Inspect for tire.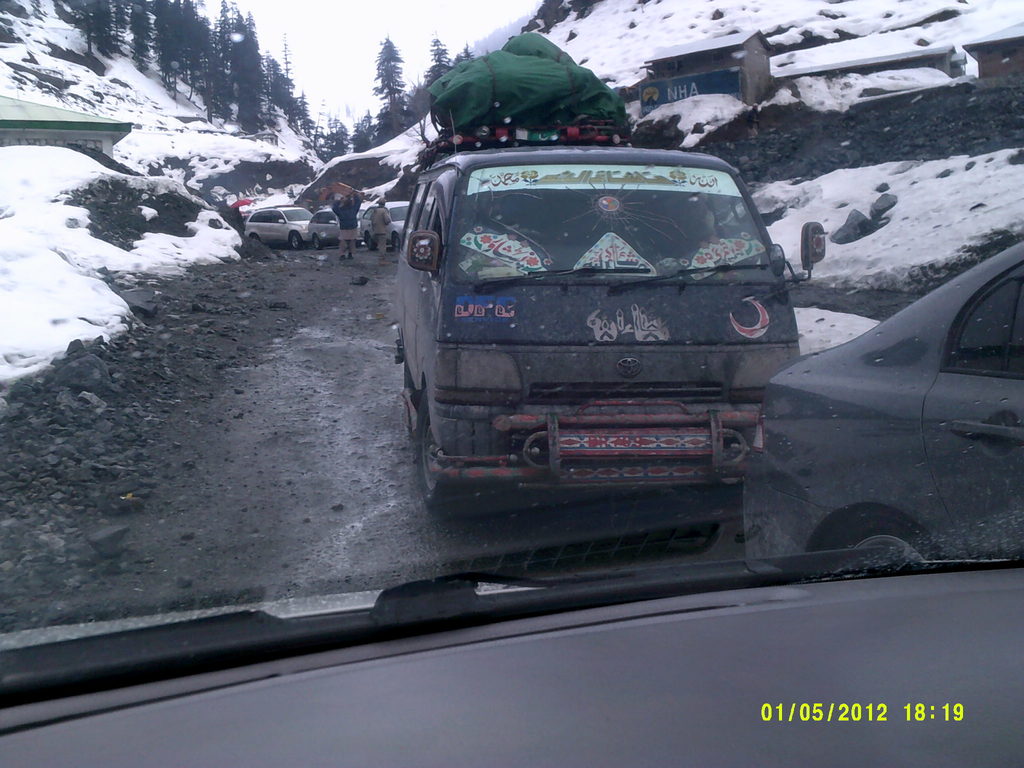
Inspection: [x1=817, y1=513, x2=938, y2=571].
